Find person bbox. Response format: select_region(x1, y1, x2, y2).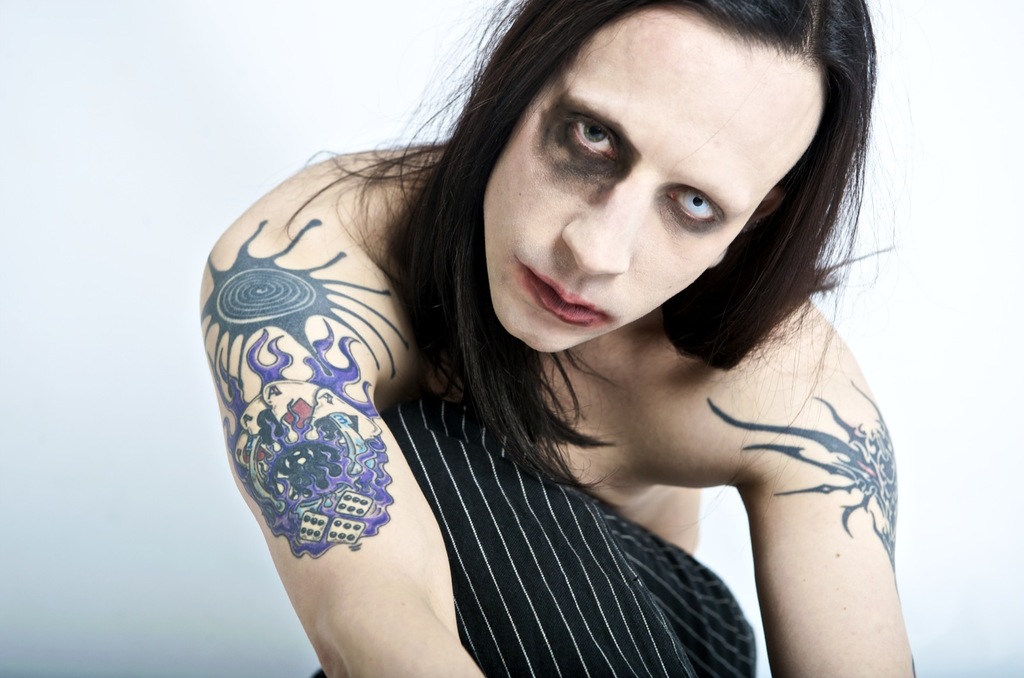
select_region(195, 0, 916, 677).
